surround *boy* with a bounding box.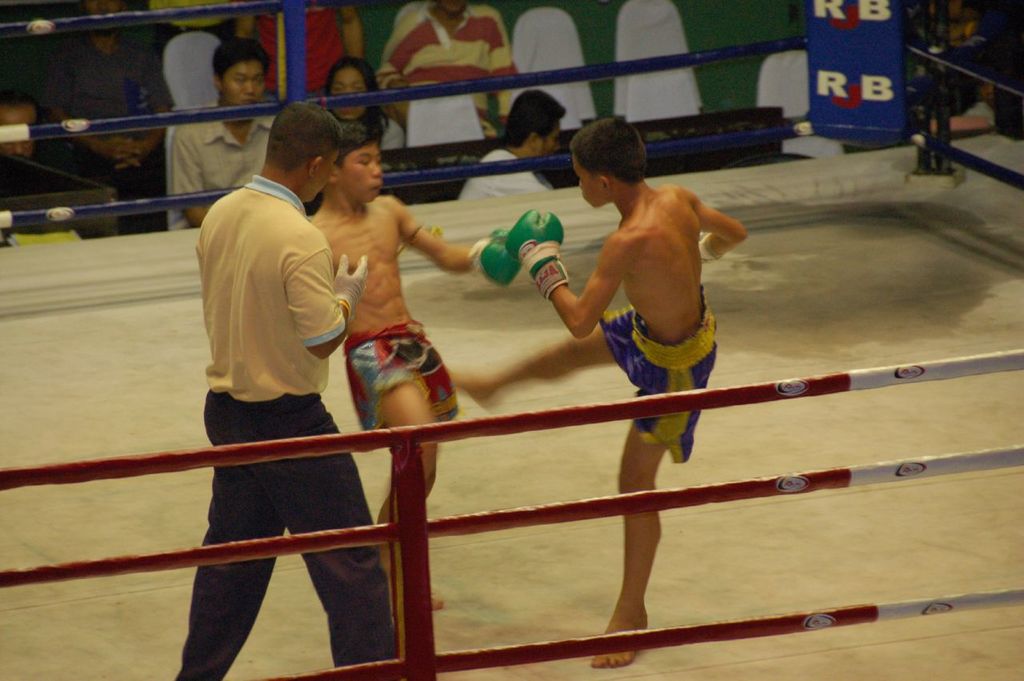
{"x1": 314, "y1": 123, "x2": 522, "y2": 612}.
